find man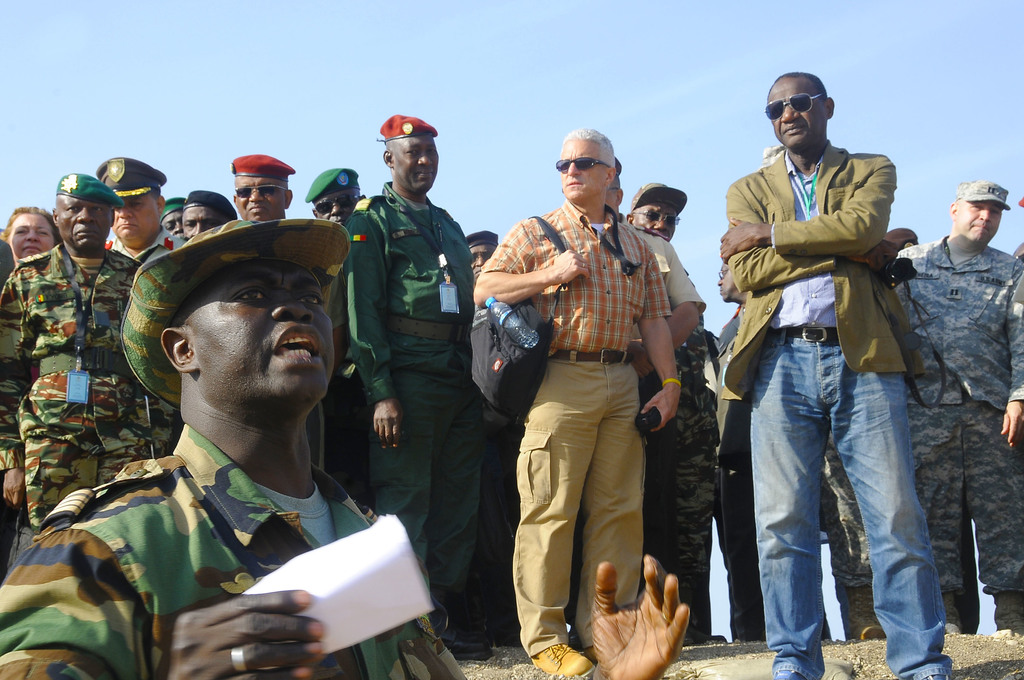
233:145:292:224
